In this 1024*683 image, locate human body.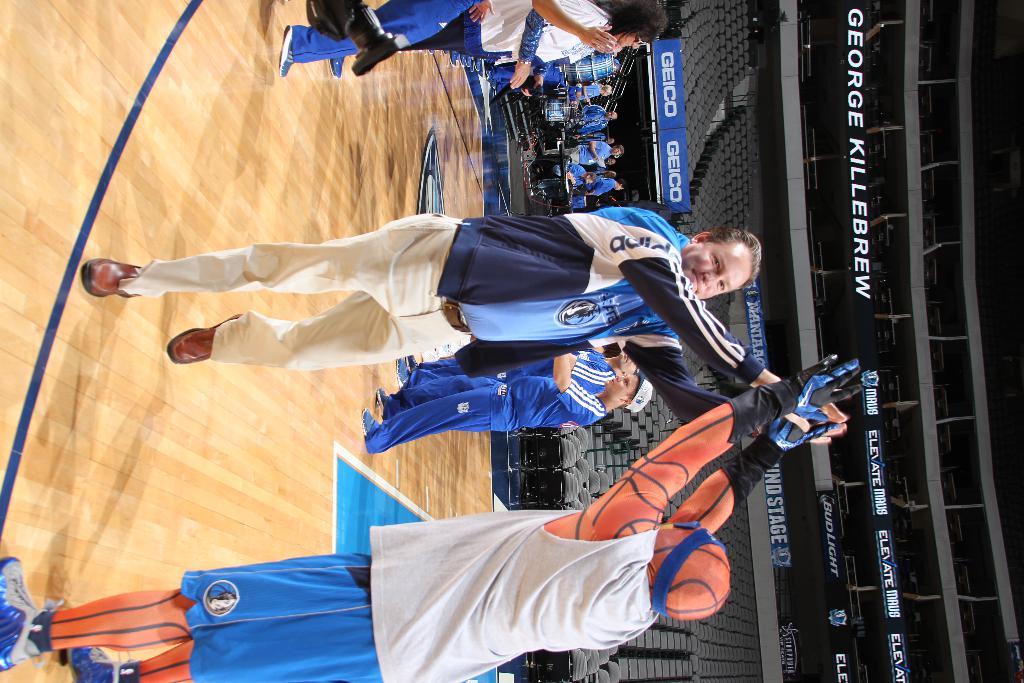
Bounding box: region(392, 349, 646, 386).
